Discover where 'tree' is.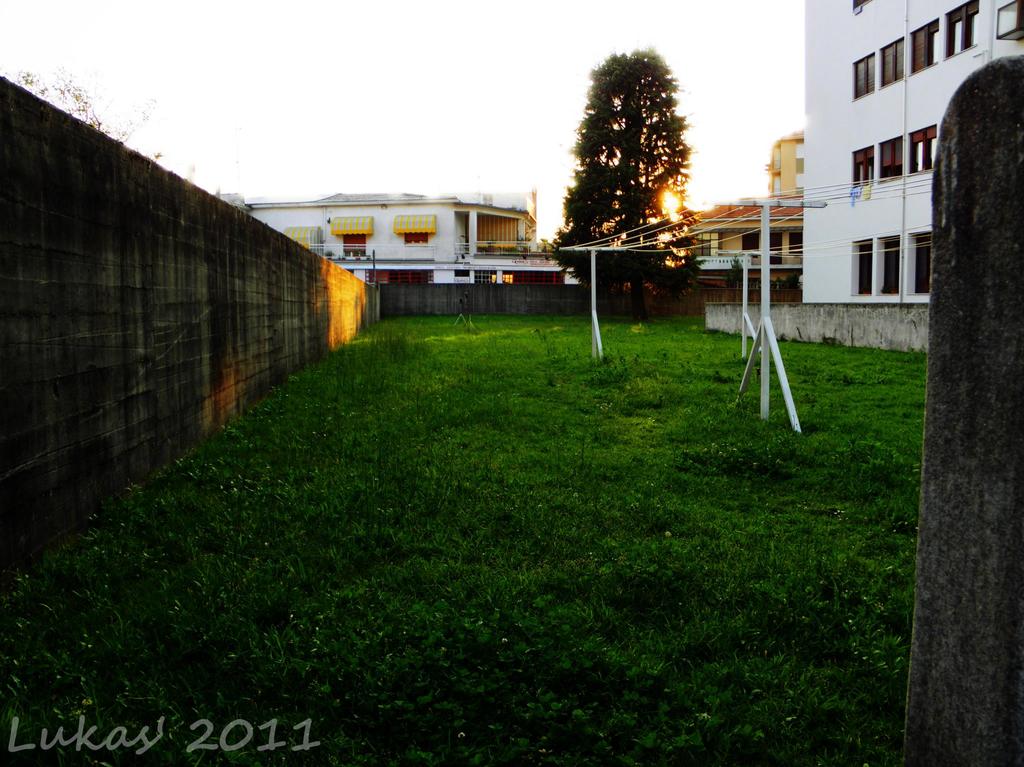
Discovered at <bbox>13, 63, 166, 158</bbox>.
